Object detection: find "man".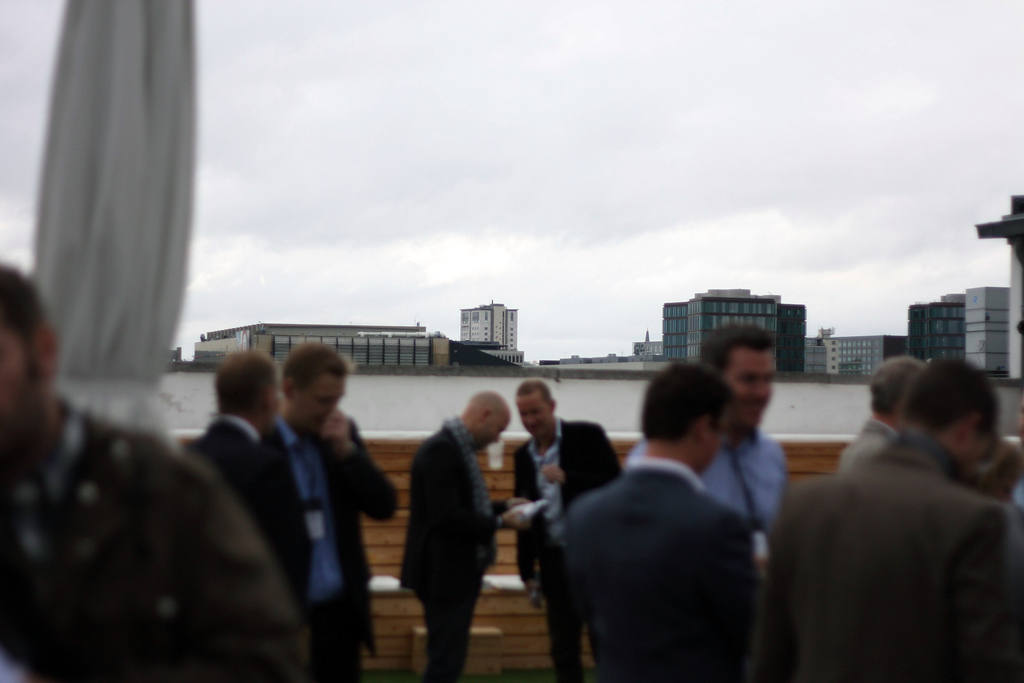
512 377 621 682.
